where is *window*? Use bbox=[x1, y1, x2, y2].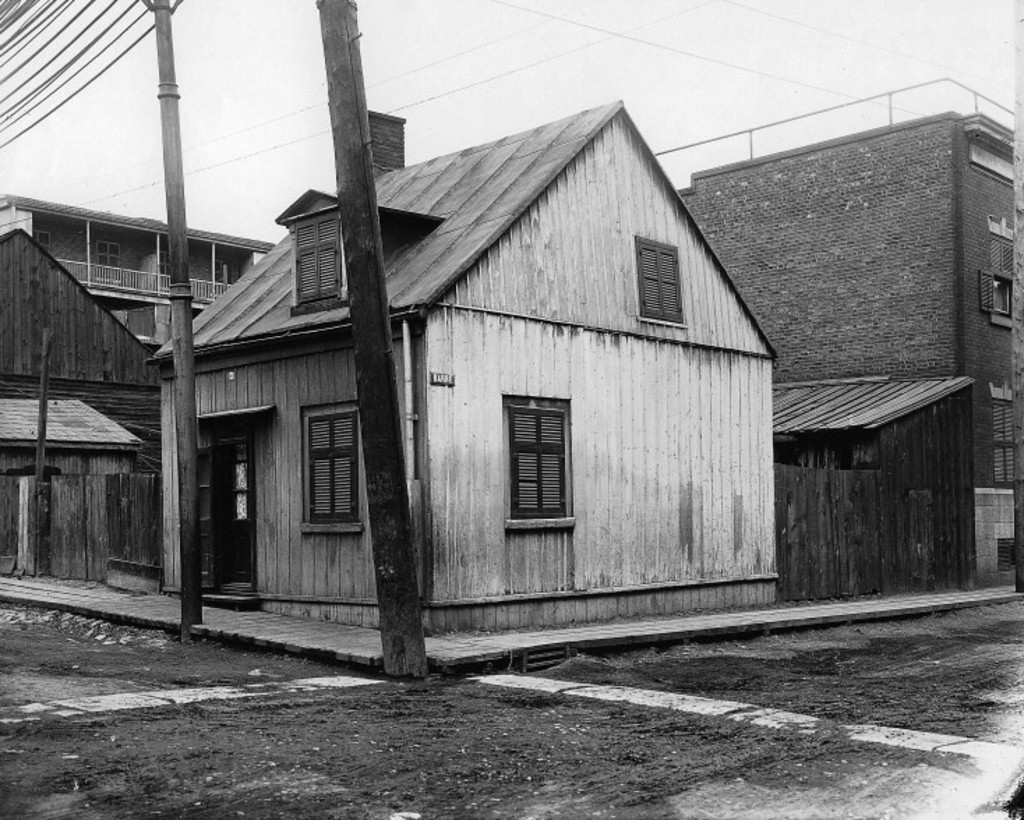
bbox=[492, 390, 571, 530].
